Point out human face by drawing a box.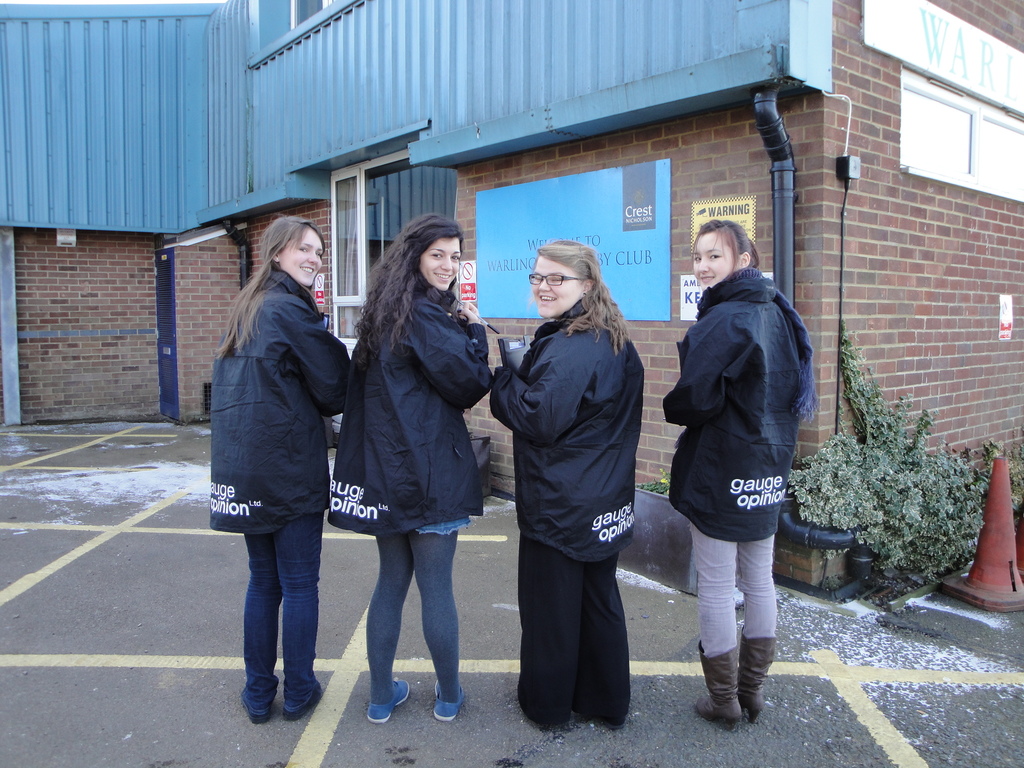
[left=422, top=239, right=460, bottom=288].
